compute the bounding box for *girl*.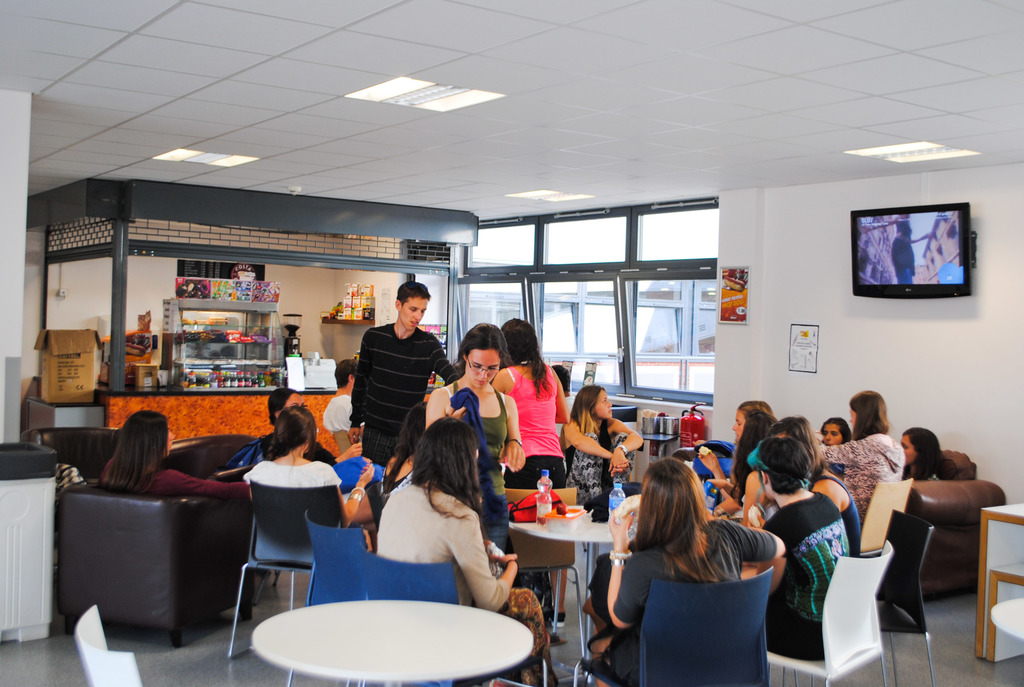
(243, 406, 374, 549).
